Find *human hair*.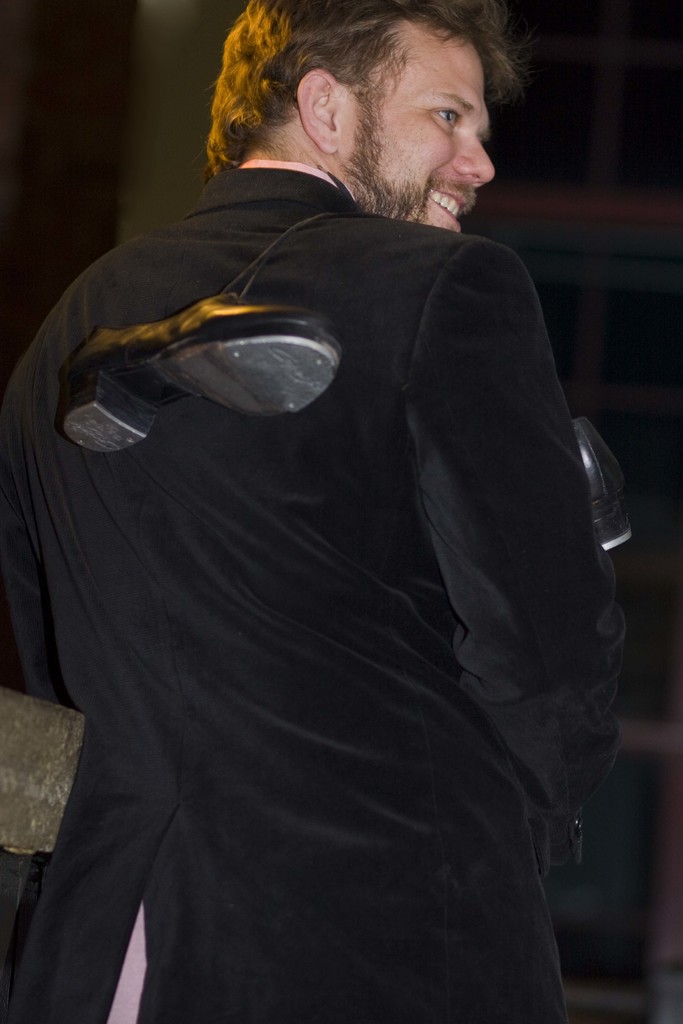
pyautogui.locateOnScreen(213, 4, 525, 192).
